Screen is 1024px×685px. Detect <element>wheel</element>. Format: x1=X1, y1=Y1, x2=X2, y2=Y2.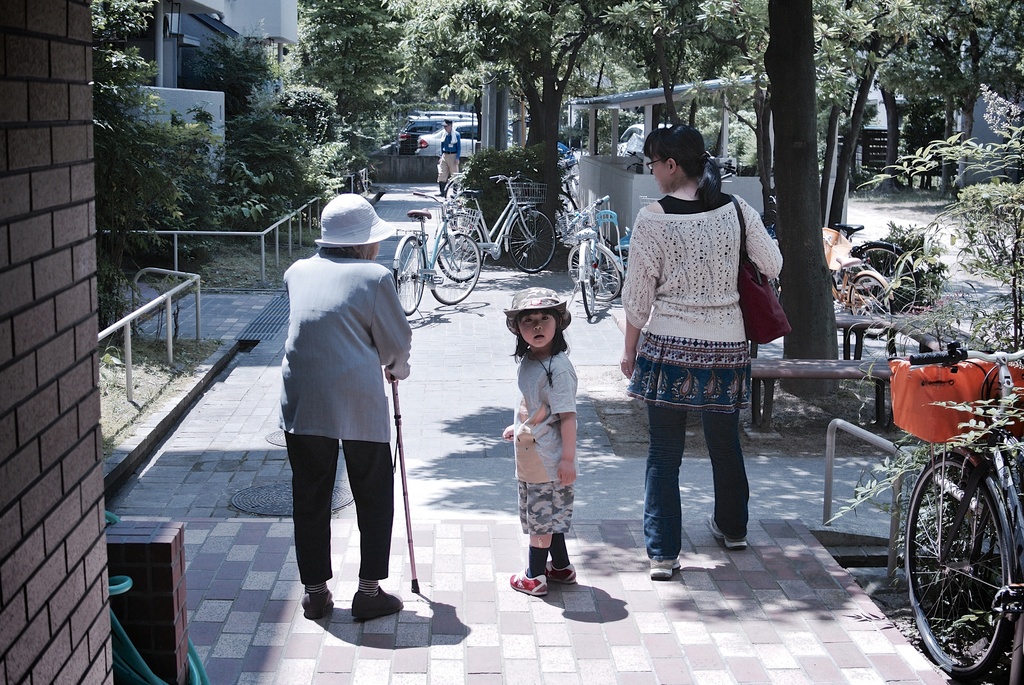
x1=435, y1=212, x2=484, y2=285.
